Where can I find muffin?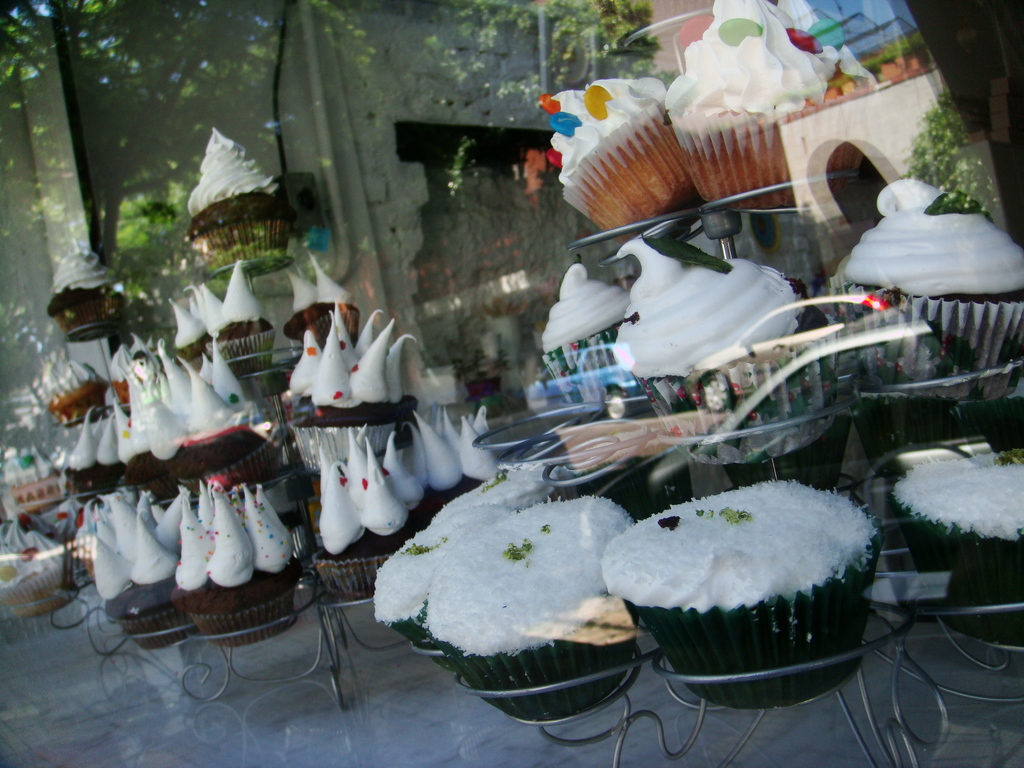
You can find it at Rect(535, 262, 636, 404).
